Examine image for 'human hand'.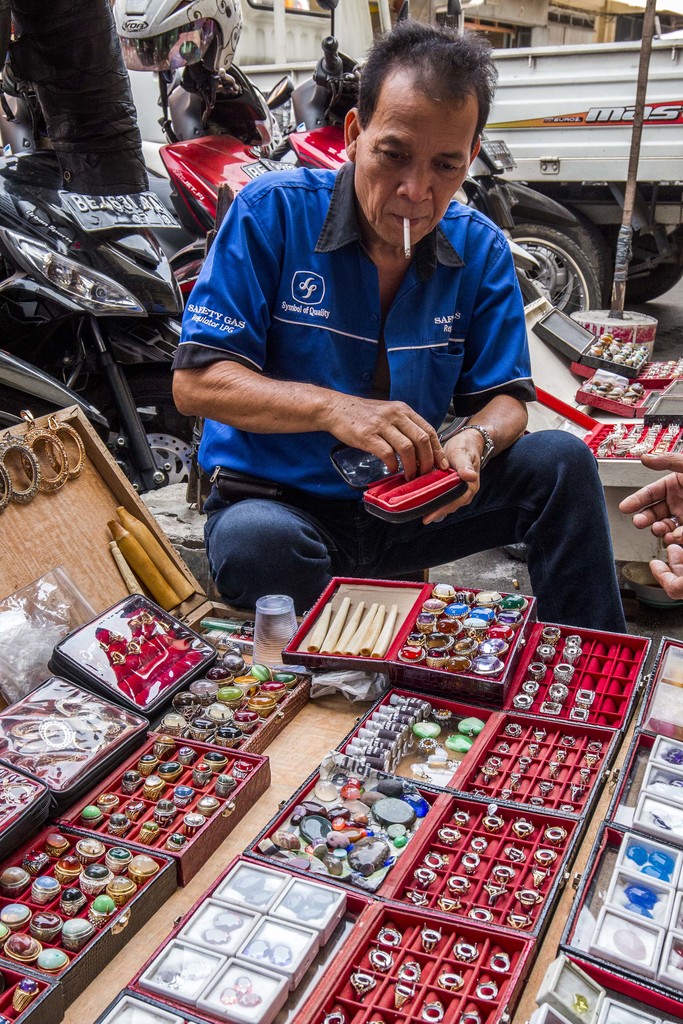
Examination result: (647, 533, 682, 603).
